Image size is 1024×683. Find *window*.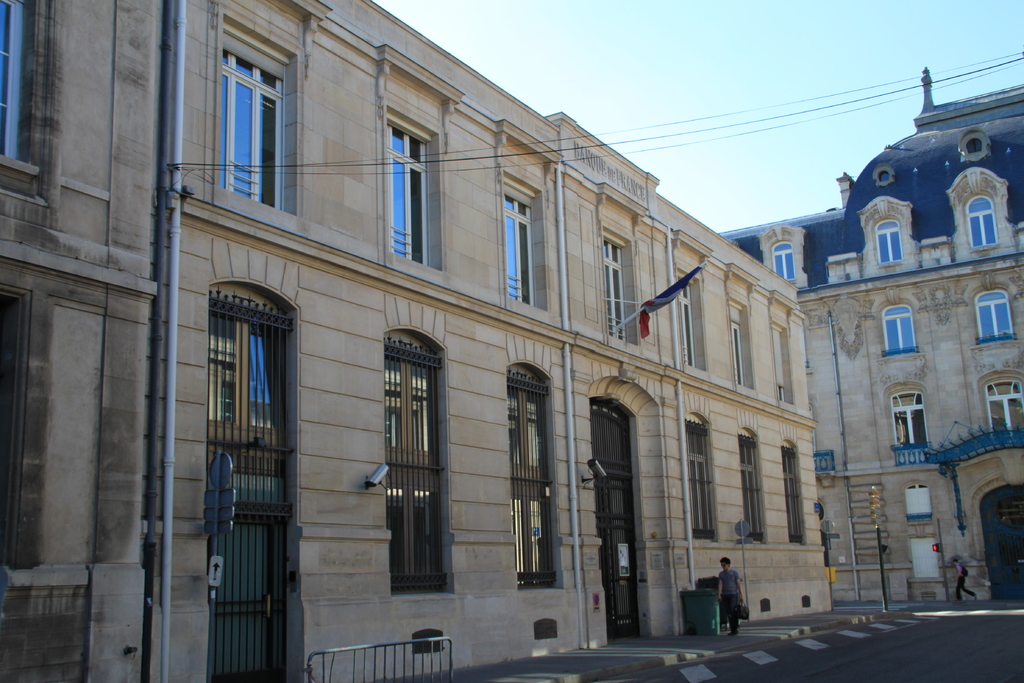
219:27:295:215.
